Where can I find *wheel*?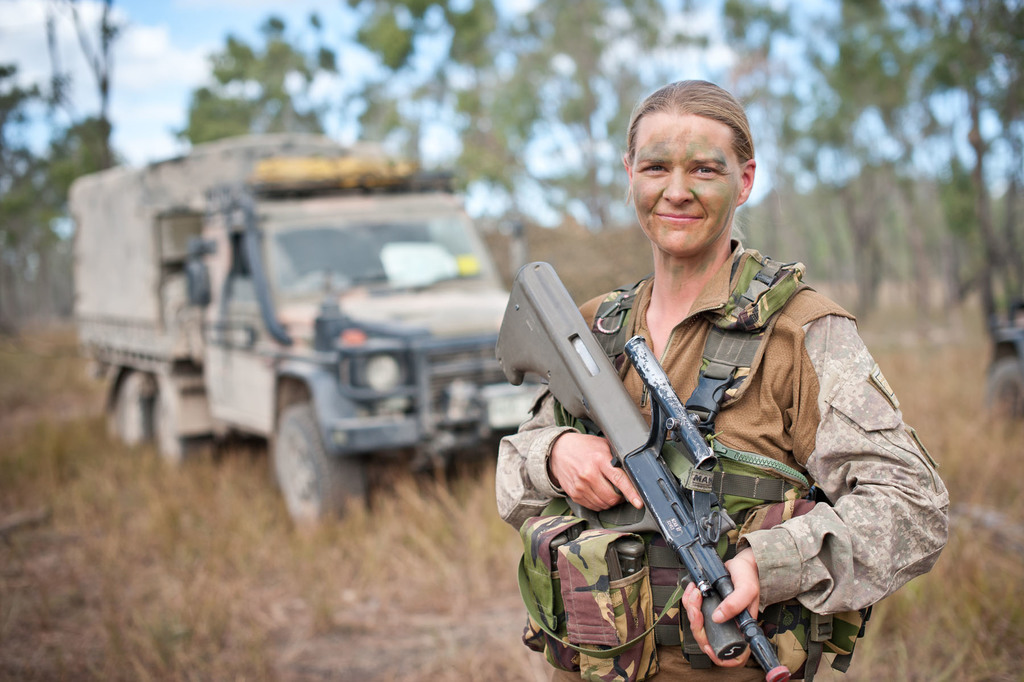
You can find it at 260, 400, 333, 531.
